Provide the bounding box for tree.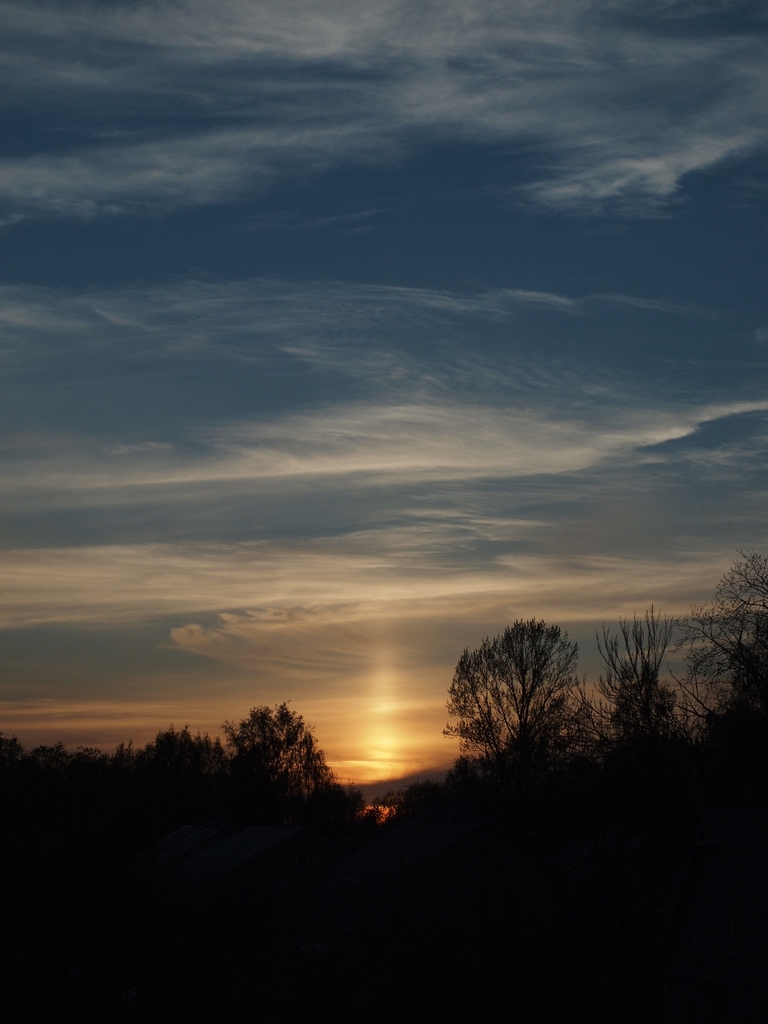
bbox=[573, 598, 699, 764].
